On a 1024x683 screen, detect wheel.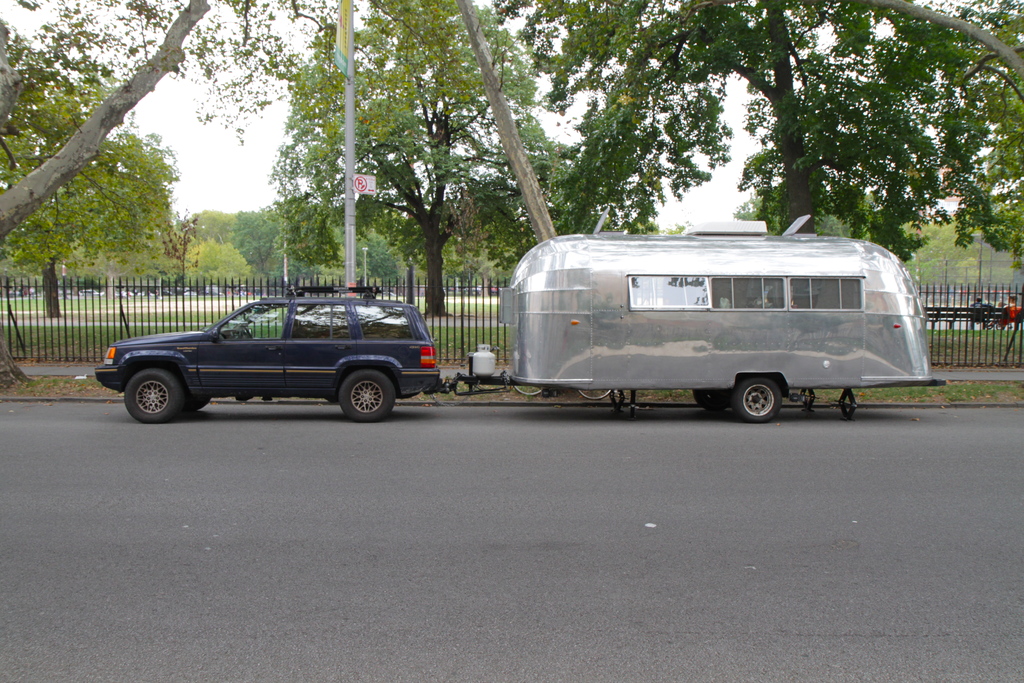
region(695, 391, 726, 408).
